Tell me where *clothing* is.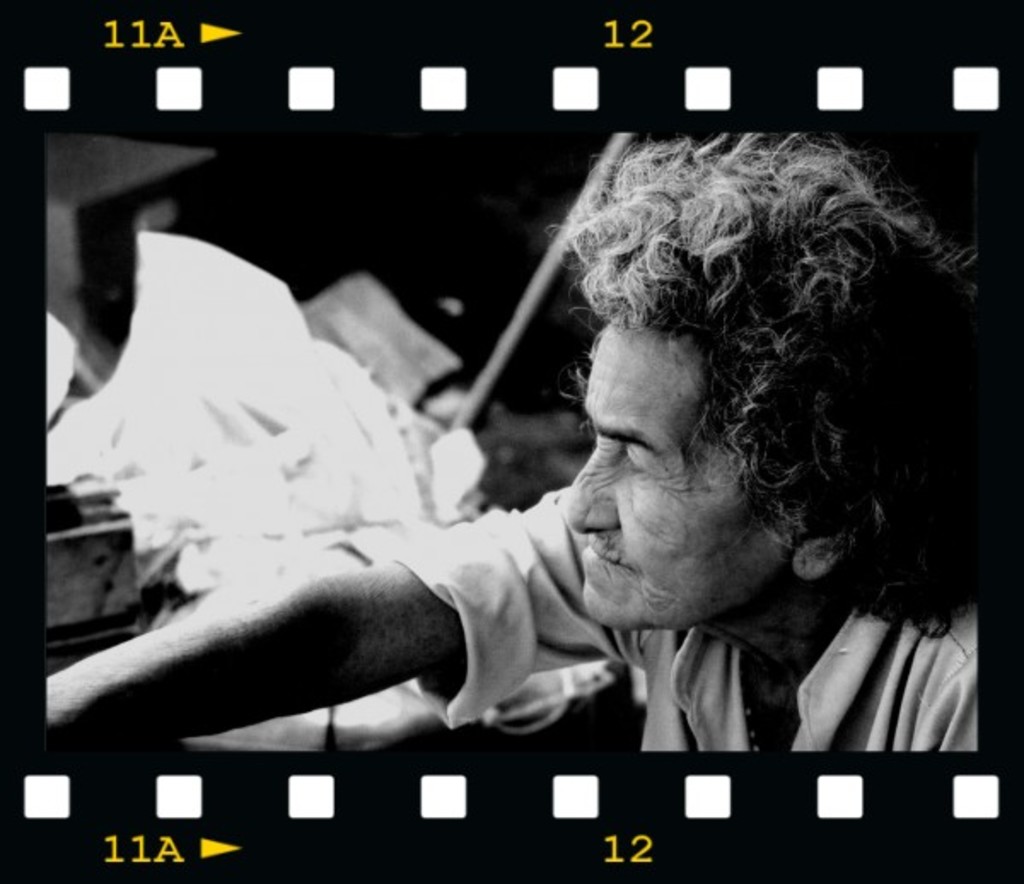
*clothing* is at 162,215,968,802.
